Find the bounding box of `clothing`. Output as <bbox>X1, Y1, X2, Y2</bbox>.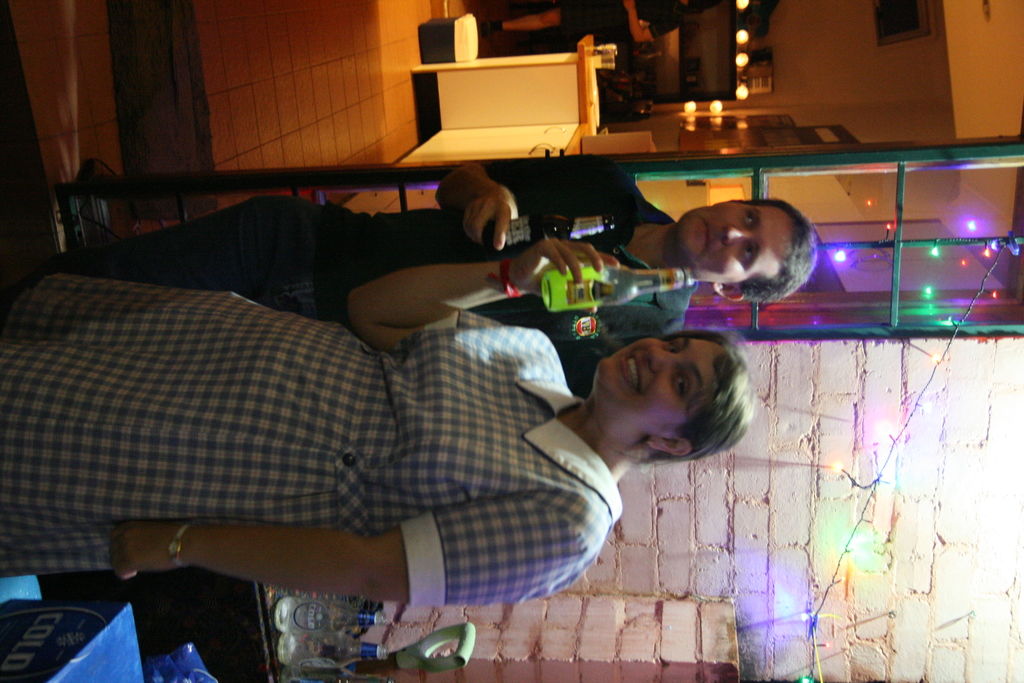
<bbox>0, 270, 625, 609</bbox>.
